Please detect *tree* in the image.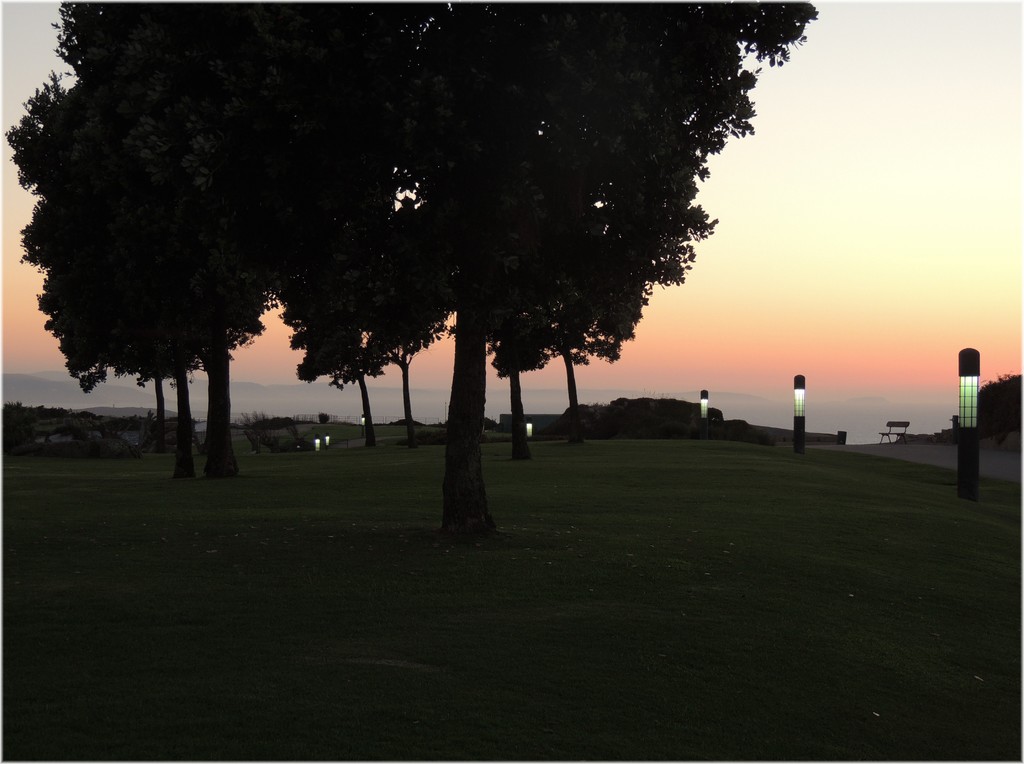
84:76:198:483.
